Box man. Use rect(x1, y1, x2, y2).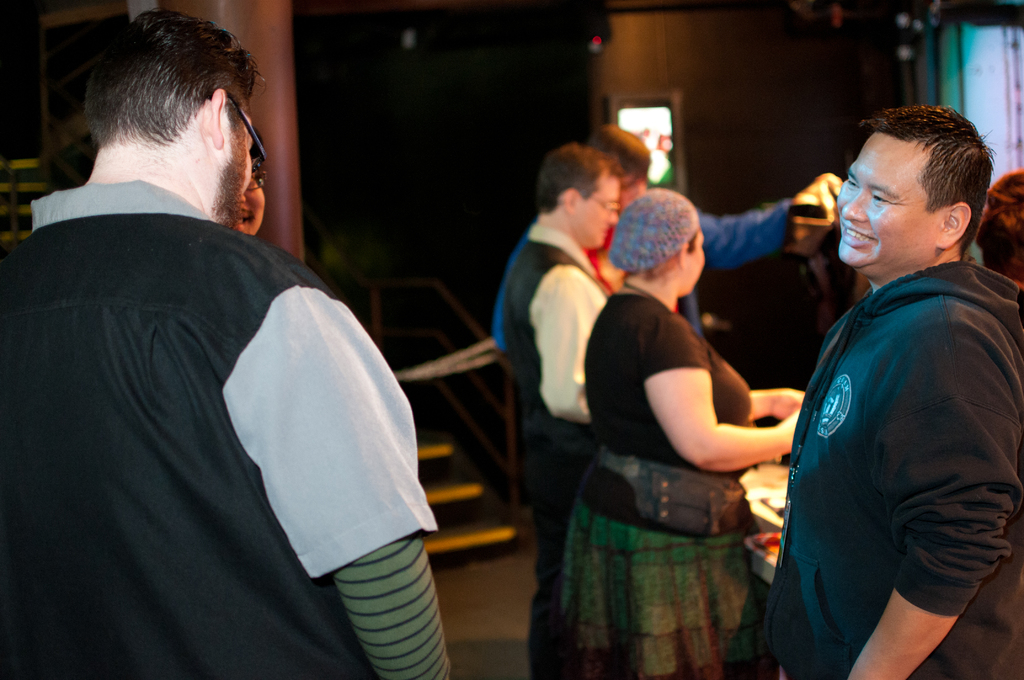
rect(580, 118, 835, 329).
